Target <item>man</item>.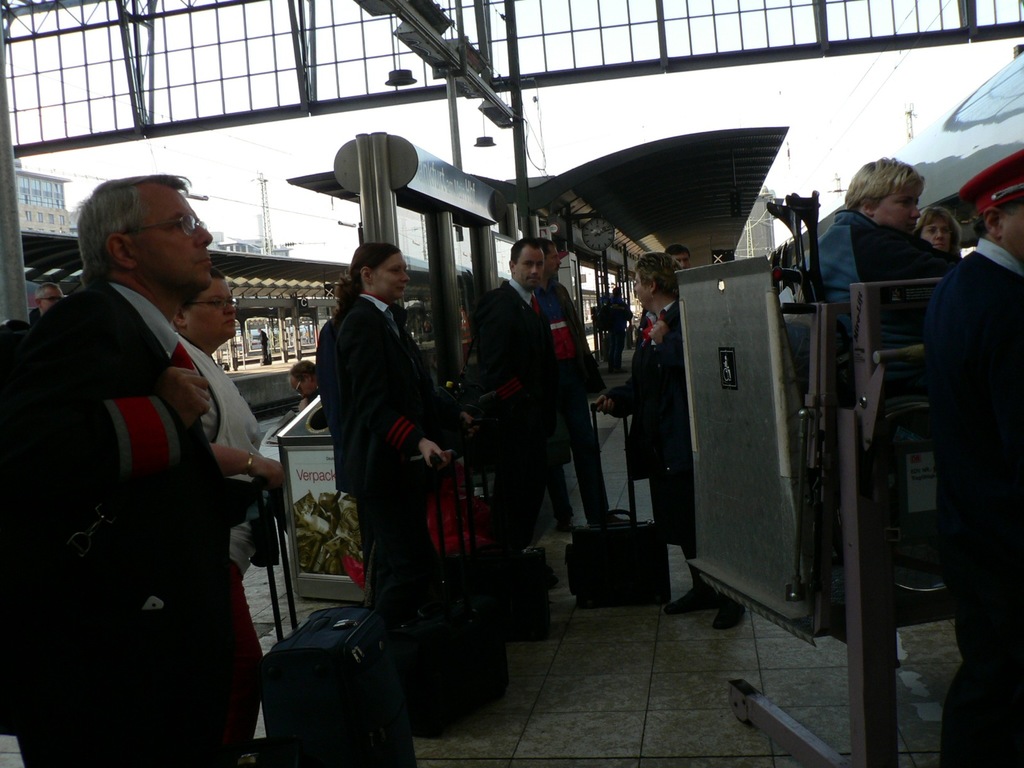
Target region: Rect(470, 236, 554, 547).
